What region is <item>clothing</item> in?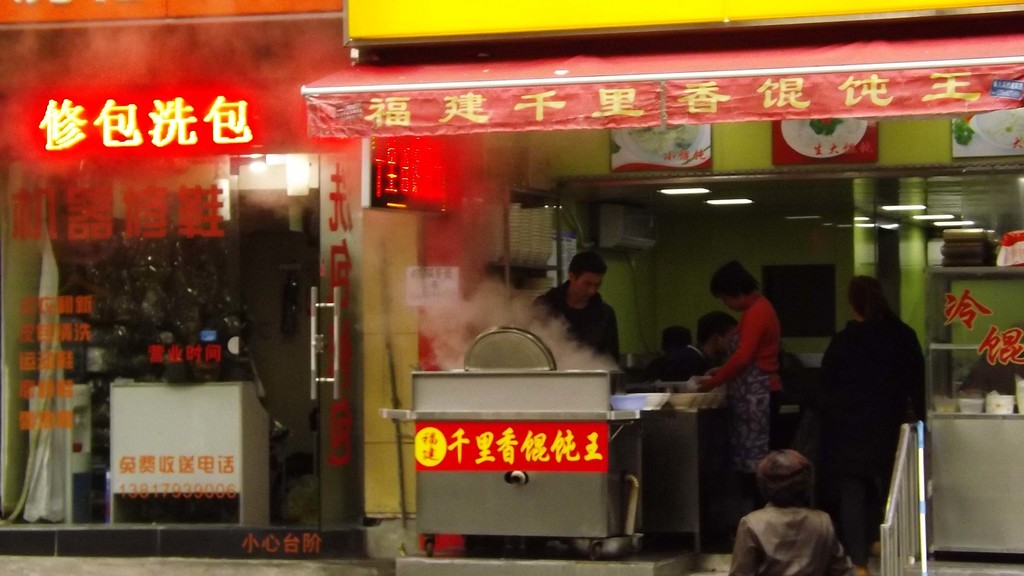
<bbox>815, 319, 929, 566</bbox>.
